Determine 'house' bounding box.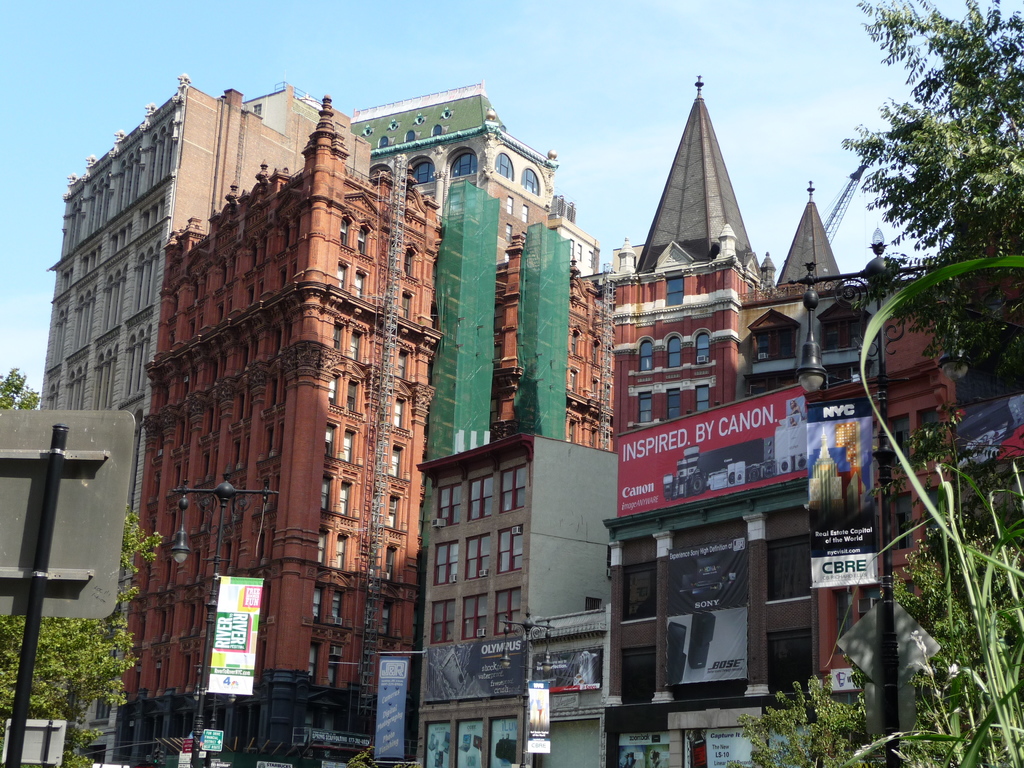
Determined: crop(404, 161, 601, 276).
